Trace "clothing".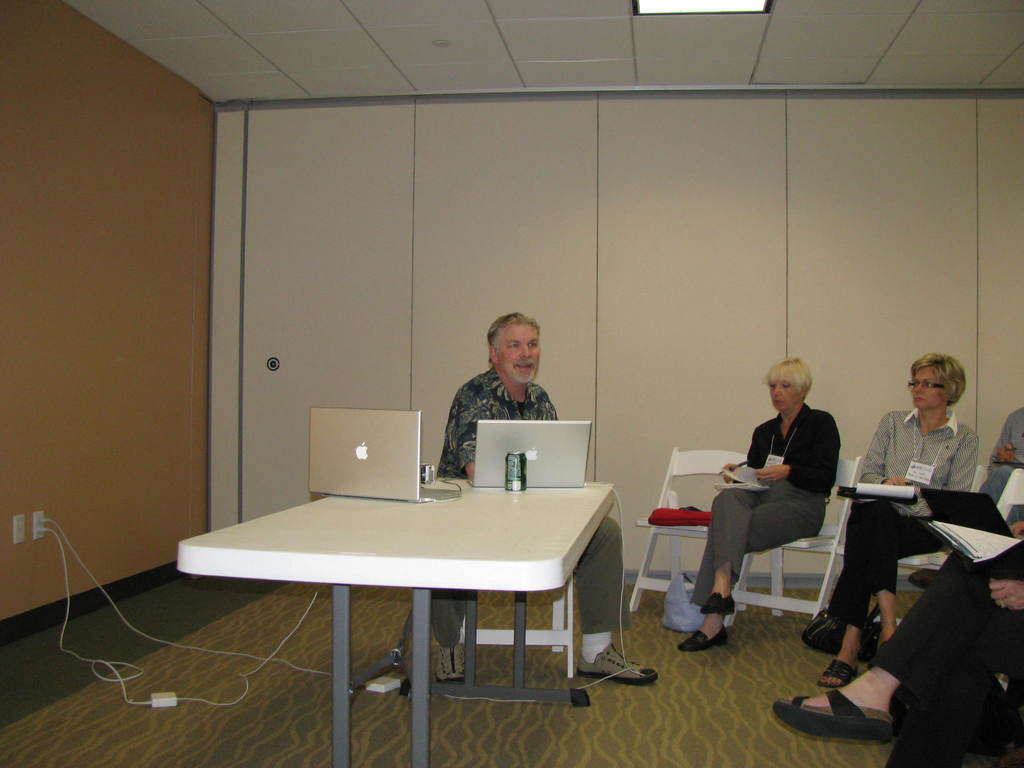
Traced to bbox=[868, 544, 1023, 764].
